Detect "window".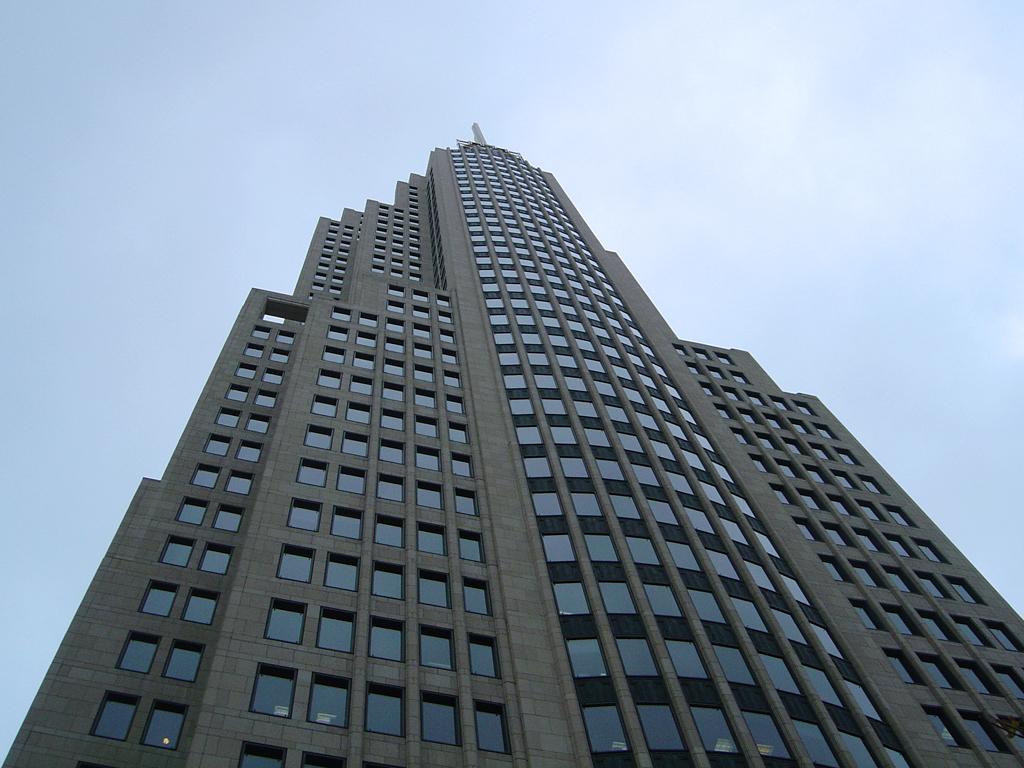
Detected at <box>355,309,382,330</box>.
